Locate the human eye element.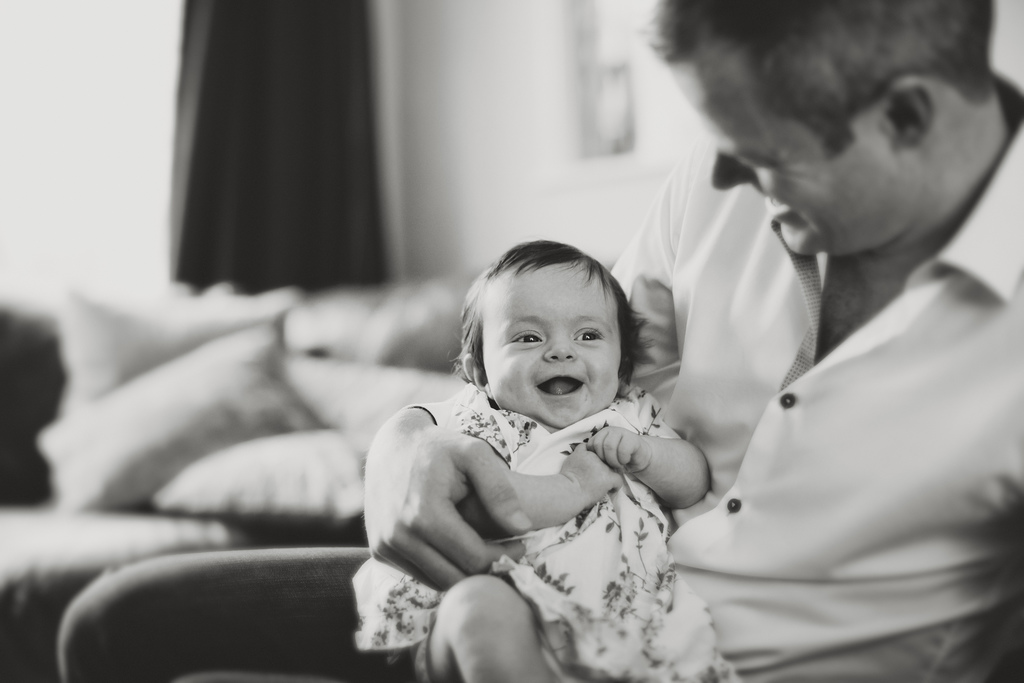
Element bbox: left=511, top=328, right=542, bottom=347.
